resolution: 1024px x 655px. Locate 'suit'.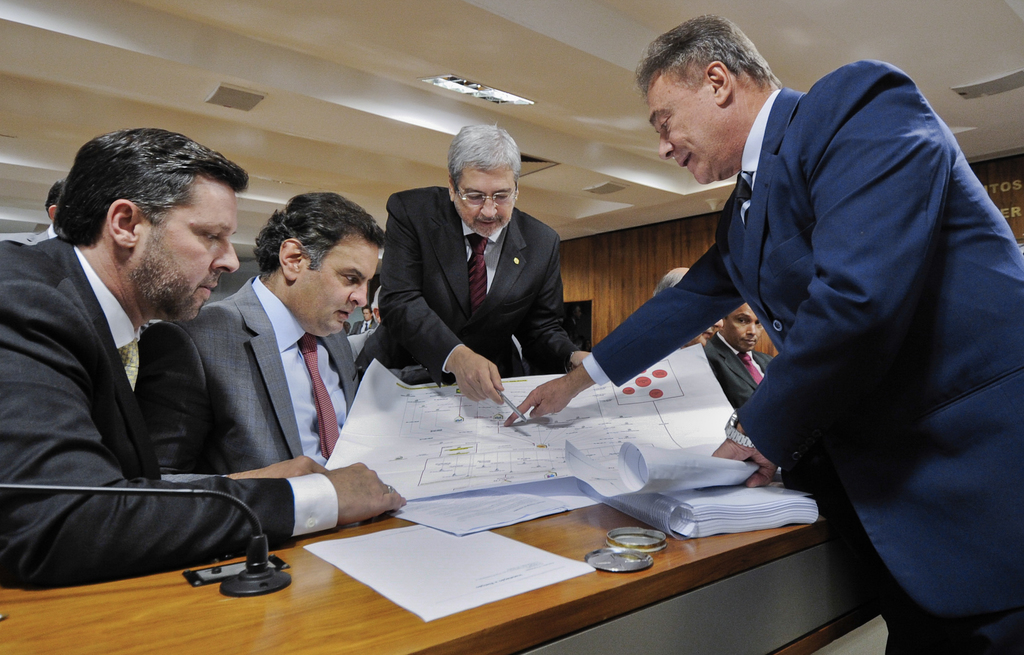
(349, 327, 375, 364).
